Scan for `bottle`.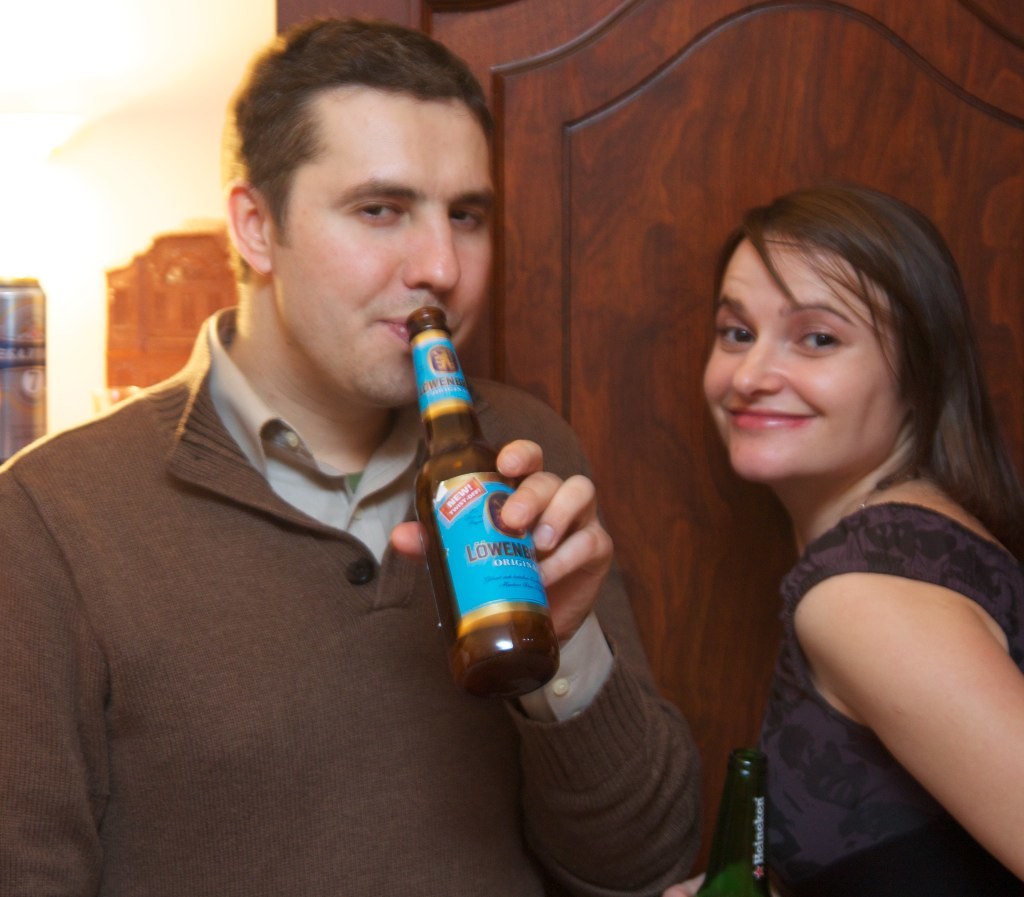
Scan result: bbox(689, 745, 773, 896).
